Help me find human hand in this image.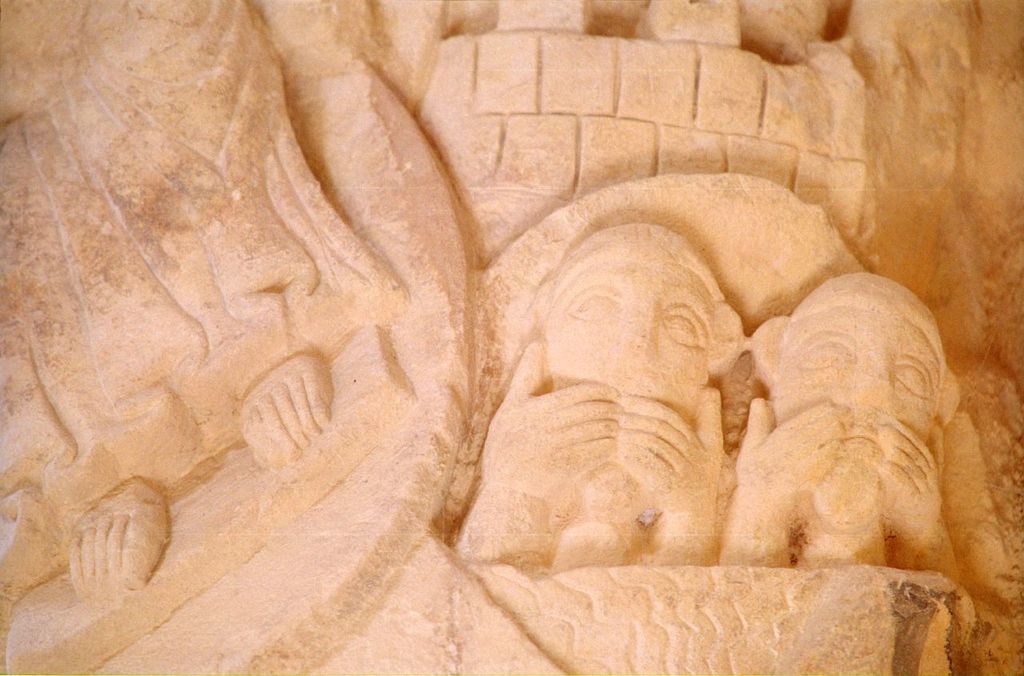
Found it: {"left": 735, "top": 396, "right": 851, "bottom": 506}.
